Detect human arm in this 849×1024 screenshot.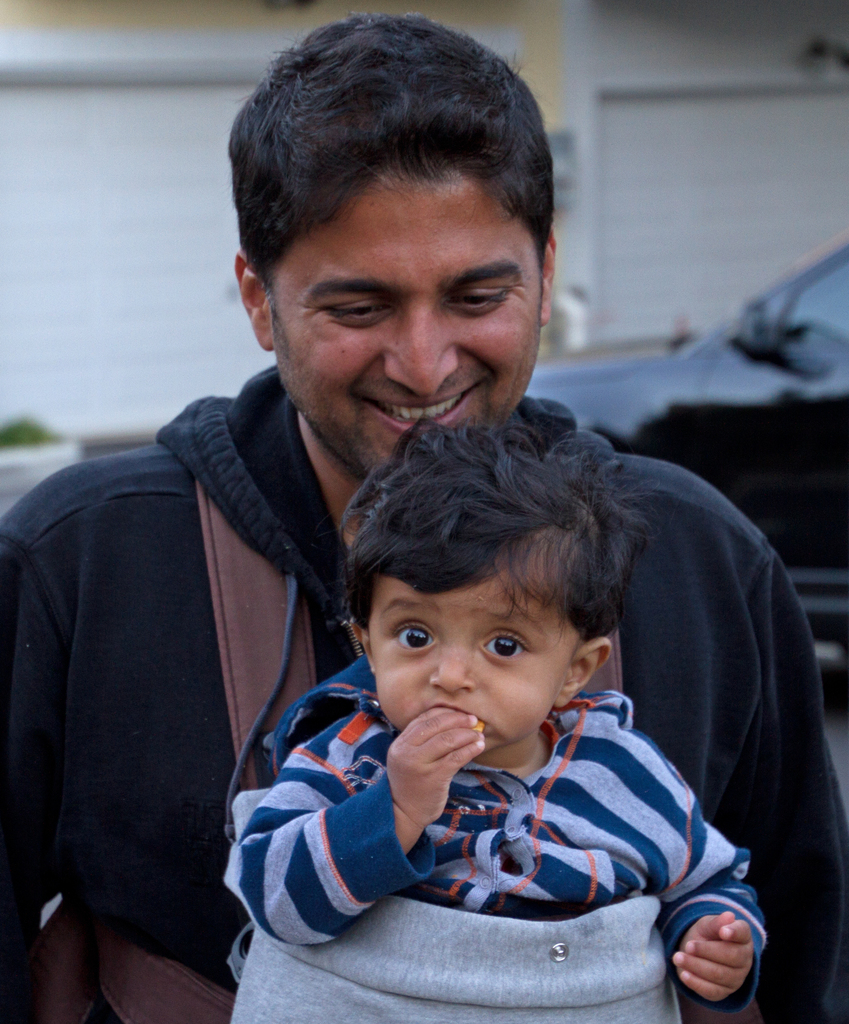
Detection: detection(719, 515, 848, 1023).
